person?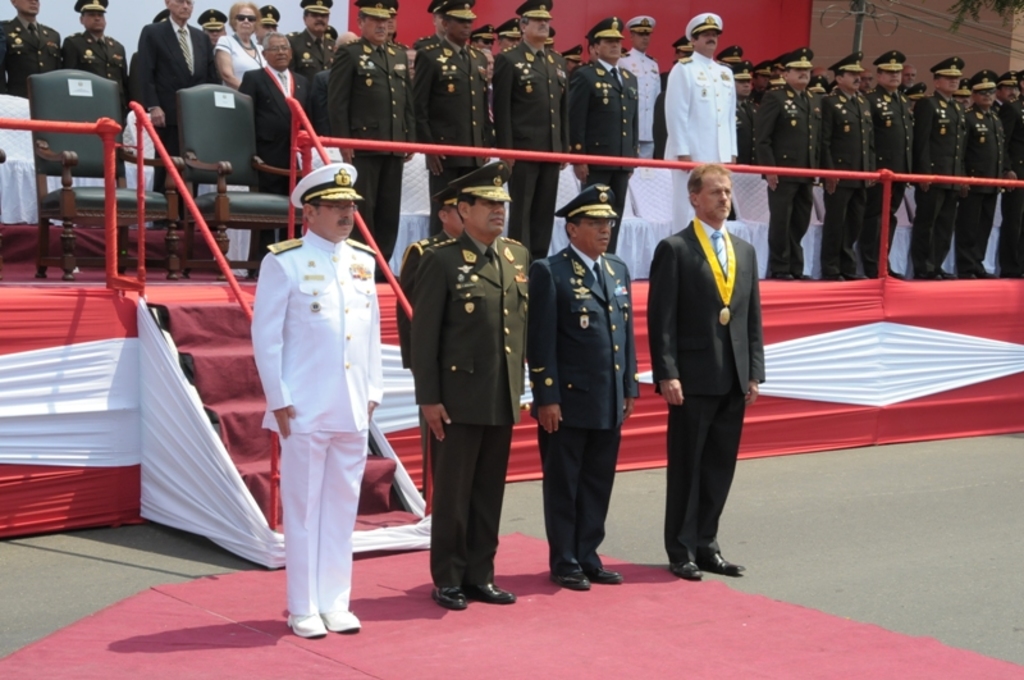
233 28 307 277
